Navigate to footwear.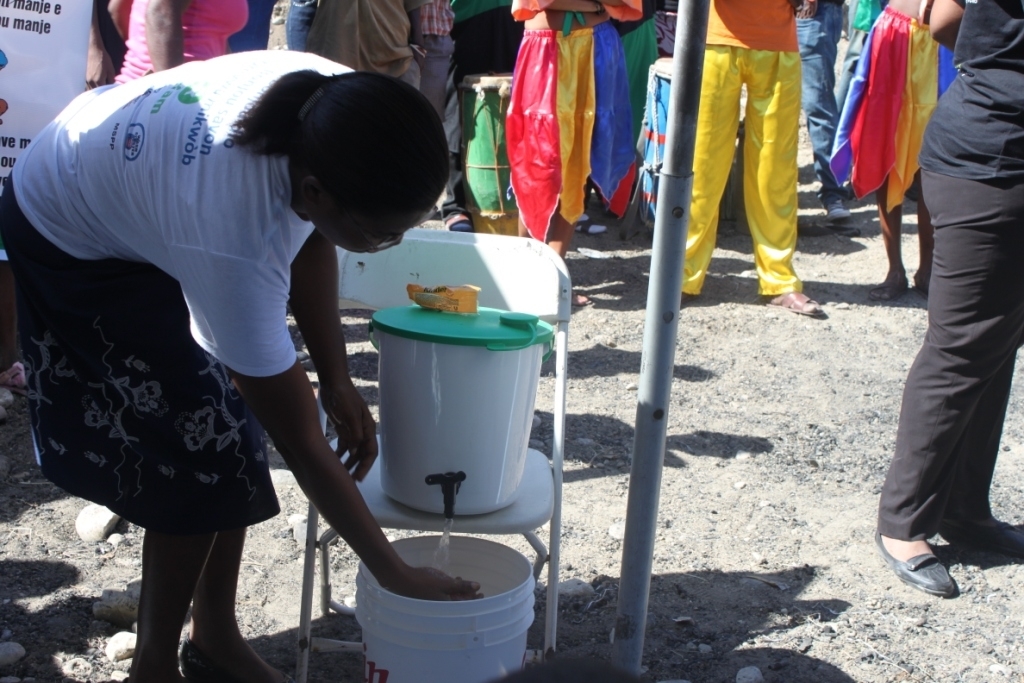
Navigation target: 950,513,1023,550.
